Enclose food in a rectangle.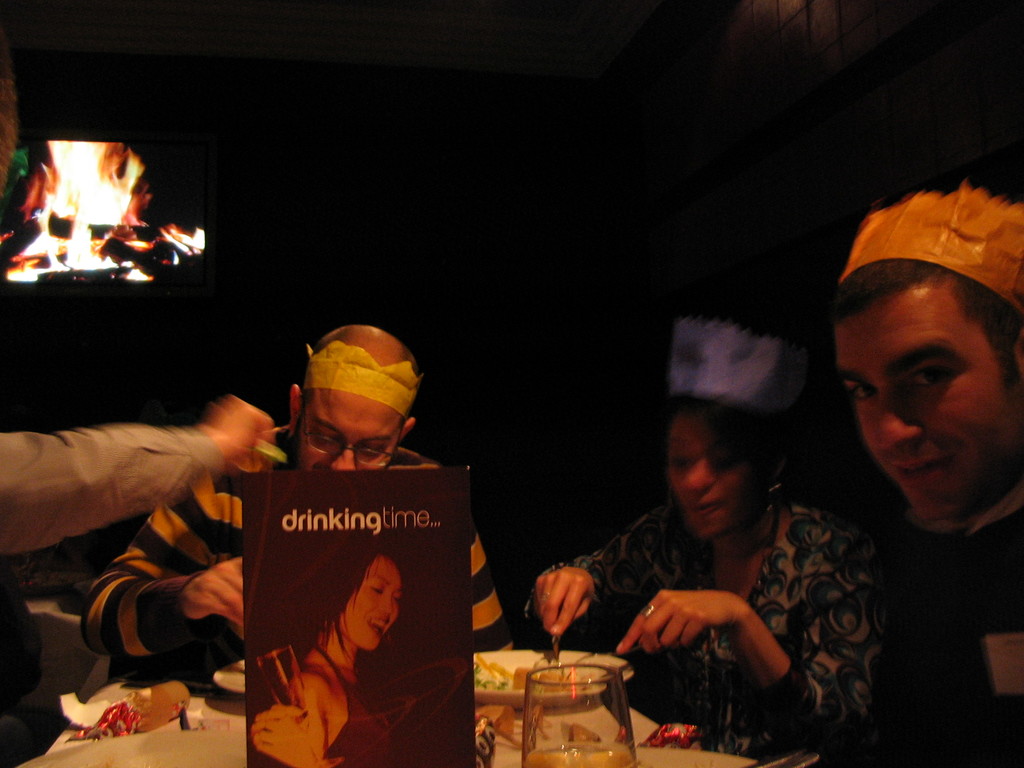
x1=71, y1=680, x2=193, y2=740.
